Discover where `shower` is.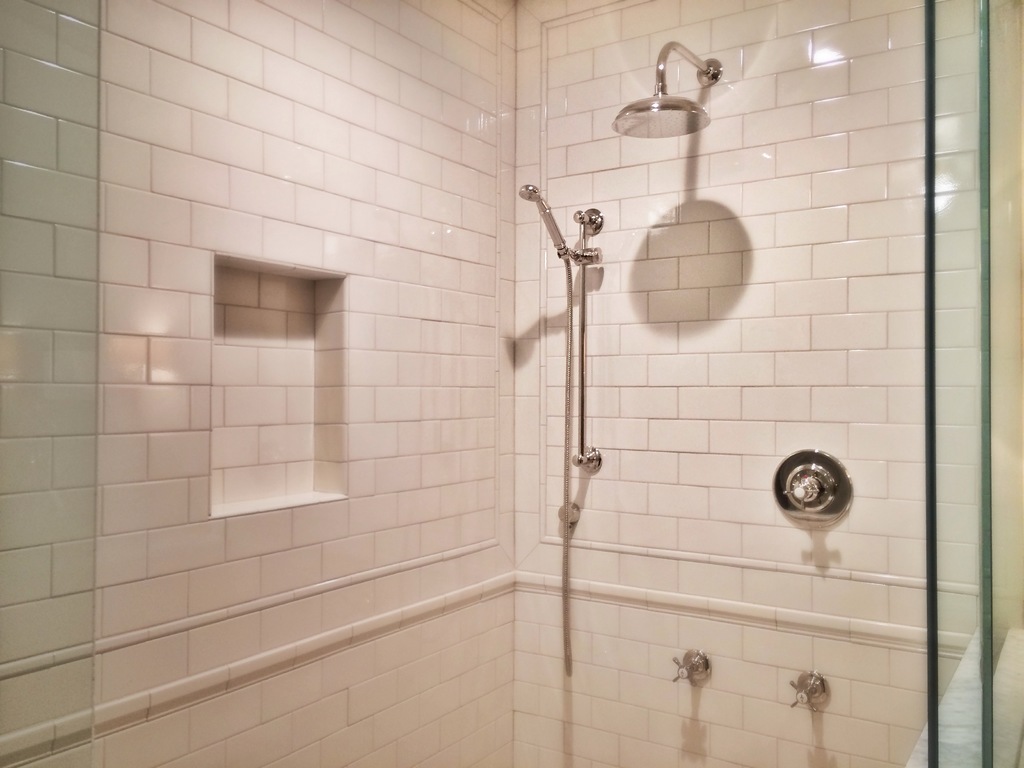
Discovered at (516, 180, 600, 260).
